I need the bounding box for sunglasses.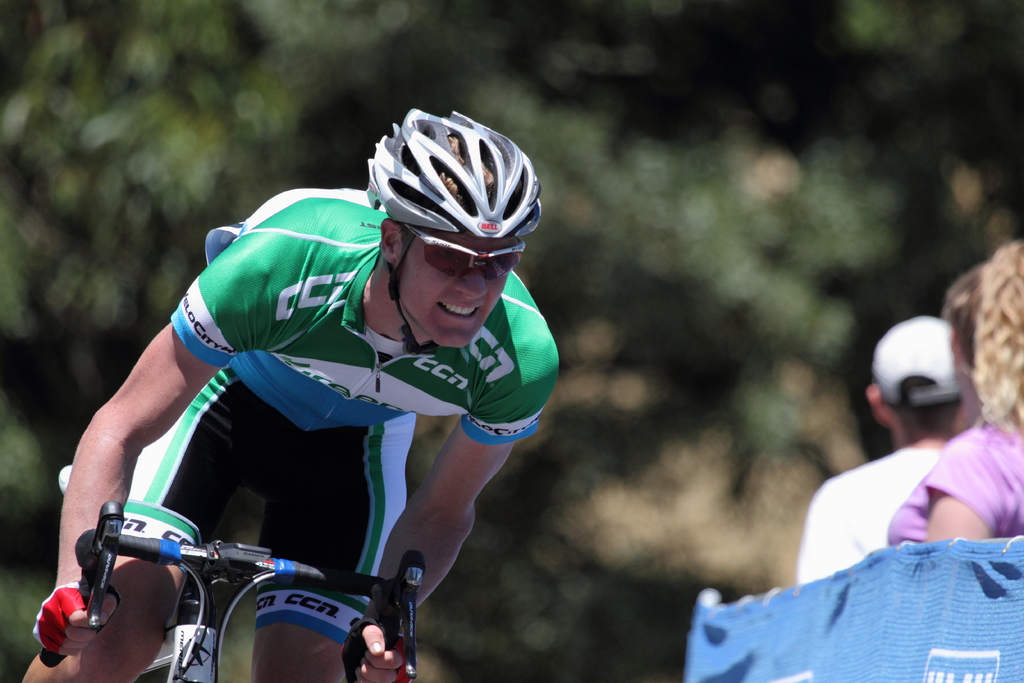
Here it is: {"x1": 402, "y1": 224, "x2": 525, "y2": 281}.
